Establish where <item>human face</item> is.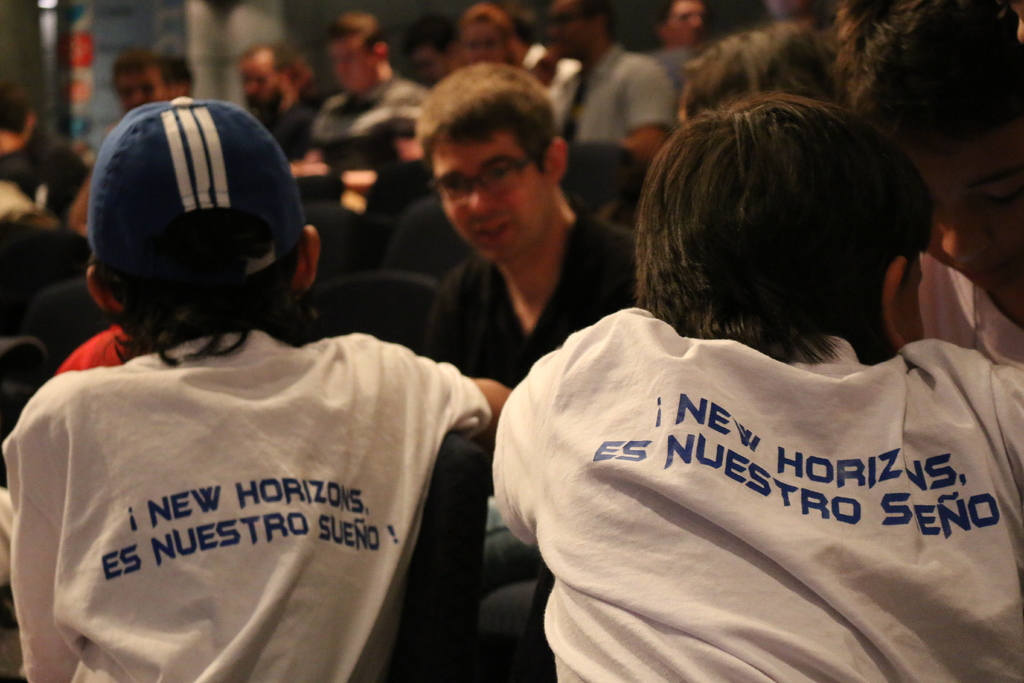
Established at crop(238, 54, 279, 120).
